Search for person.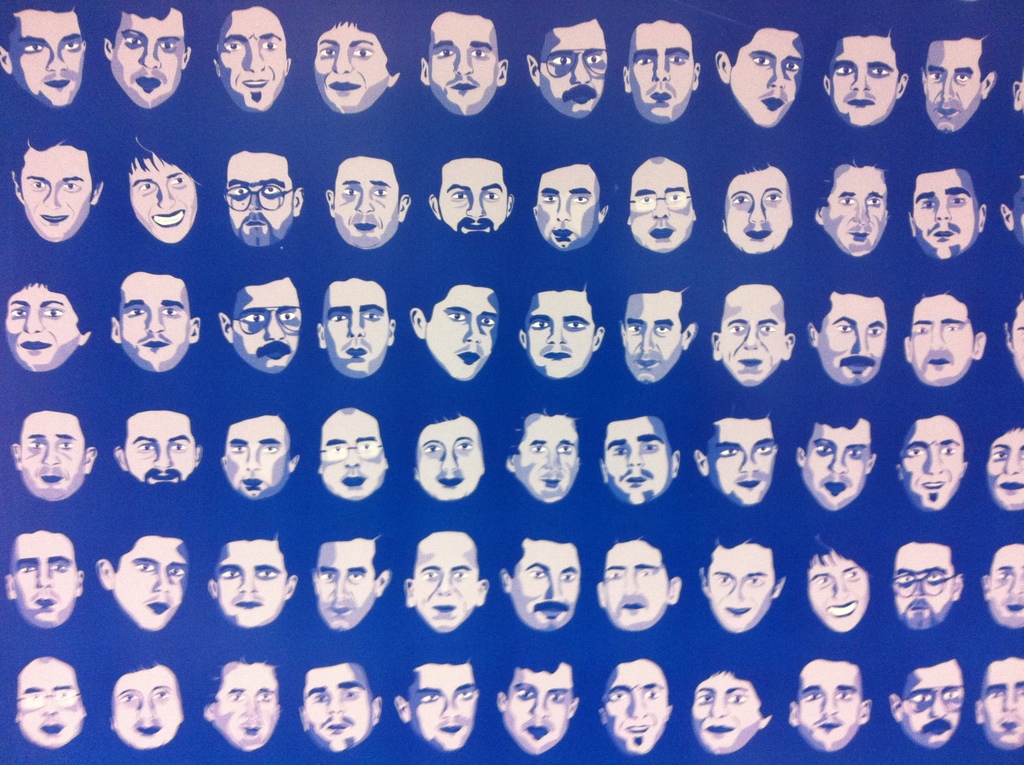
Found at <region>525, 10, 609, 118</region>.
